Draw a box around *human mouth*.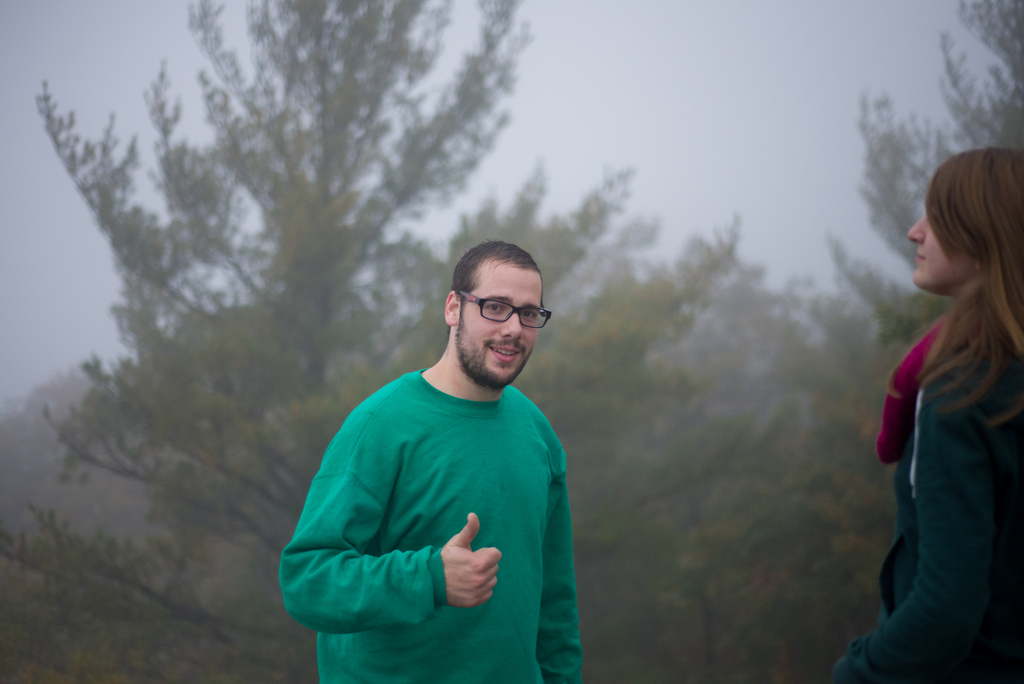
<bbox>490, 347, 518, 360</bbox>.
